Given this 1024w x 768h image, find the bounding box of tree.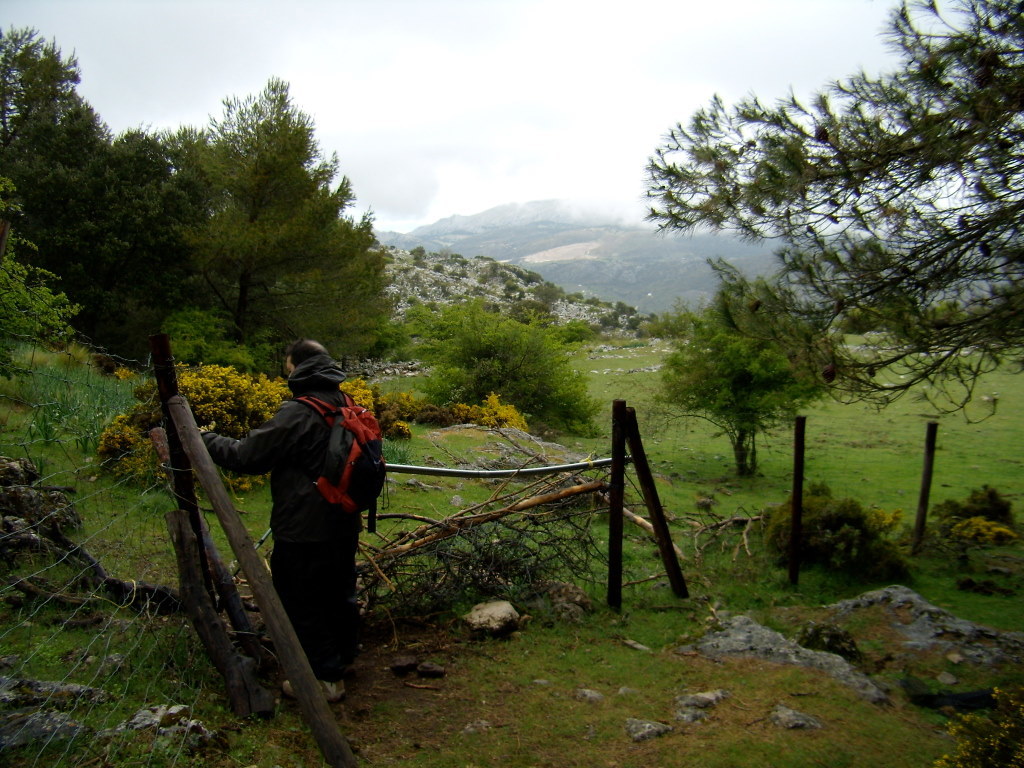
639, 0, 1023, 422.
